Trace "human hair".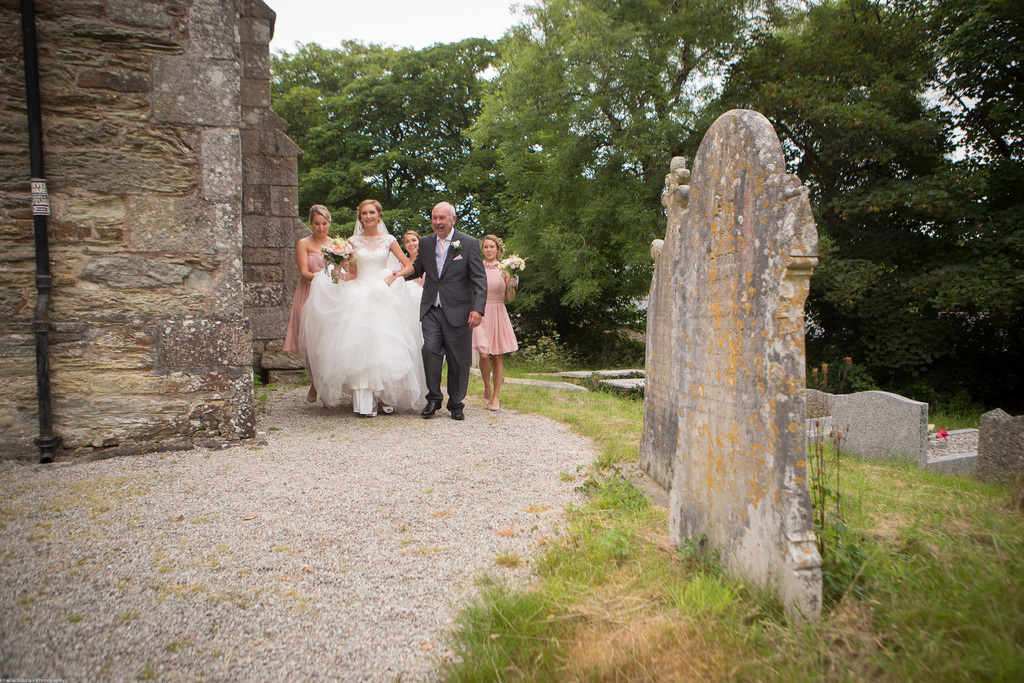
Traced to crop(358, 199, 383, 217).
